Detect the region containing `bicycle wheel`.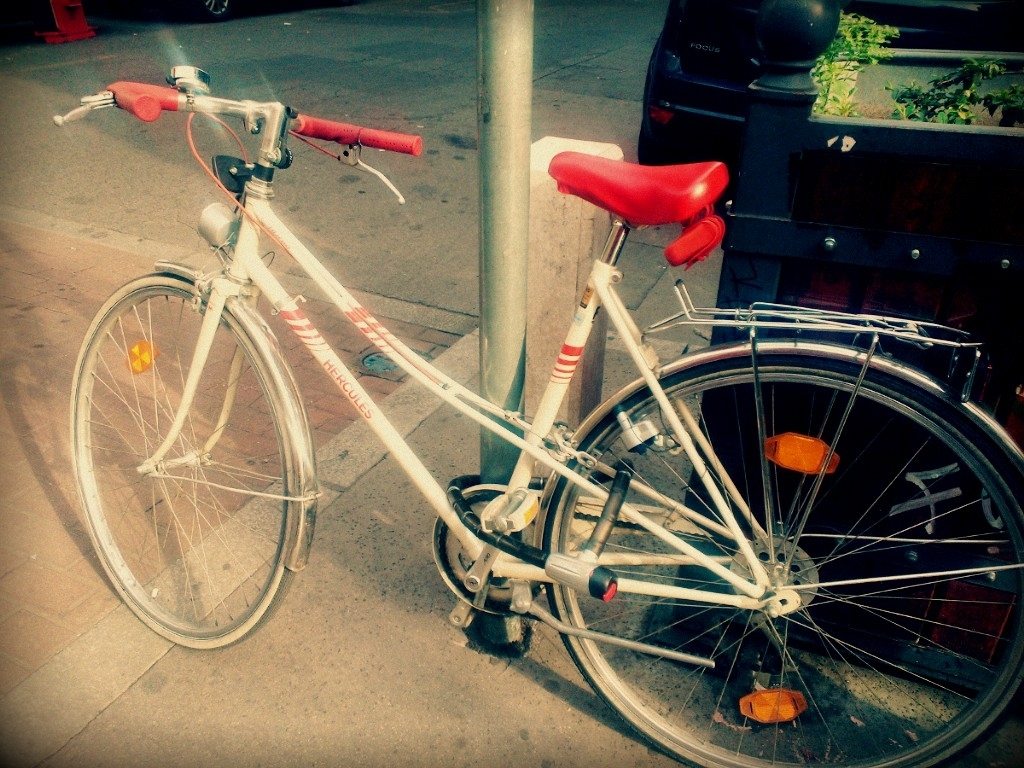
<bbox>70, 270, 295, 651</bbox>.
